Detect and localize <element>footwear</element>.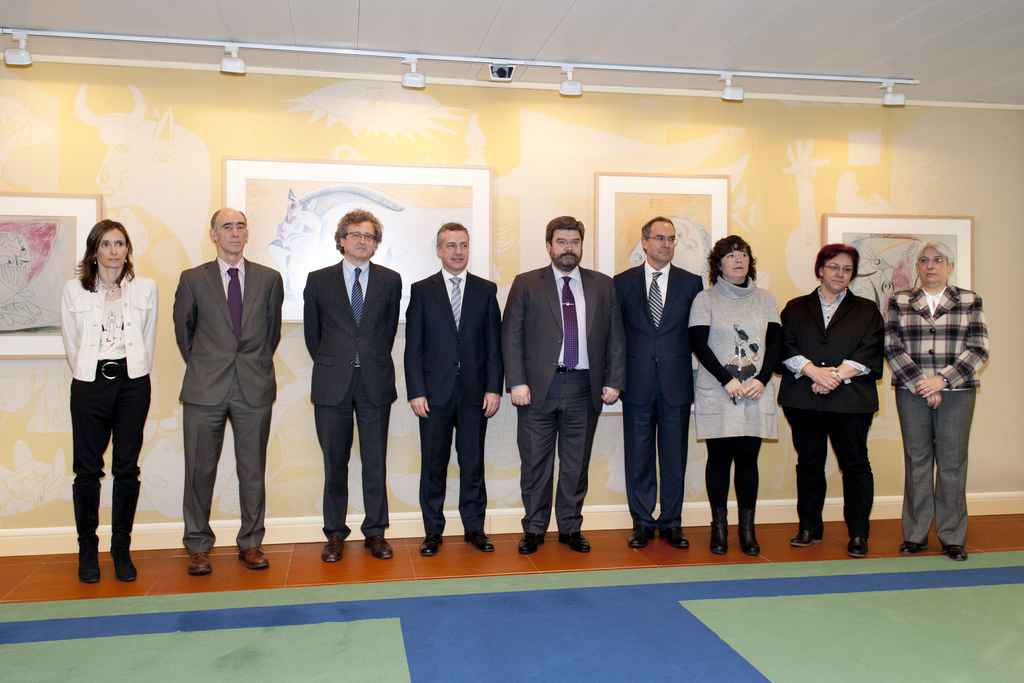
Localized at x1=114 y1=550 x2=139 y2=580.
